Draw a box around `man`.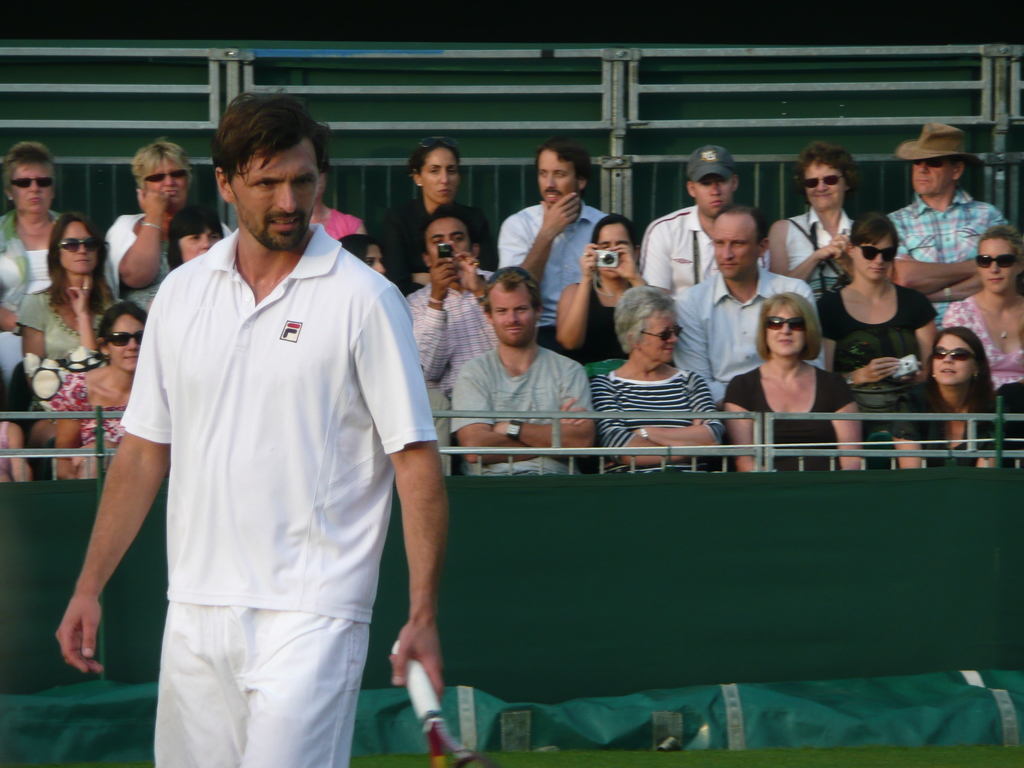
BBox(97, 83, 444, 753).
